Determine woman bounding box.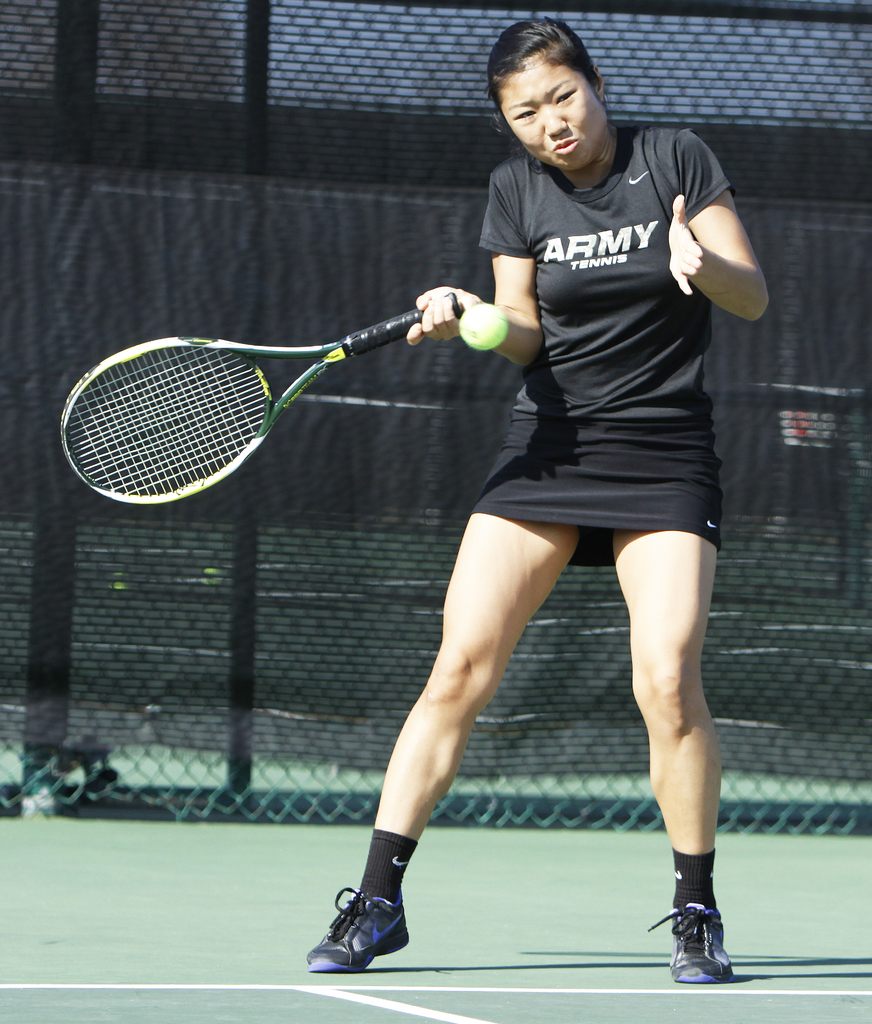
Determined: [x1=280, y1=46, x2=753, y2=973].
